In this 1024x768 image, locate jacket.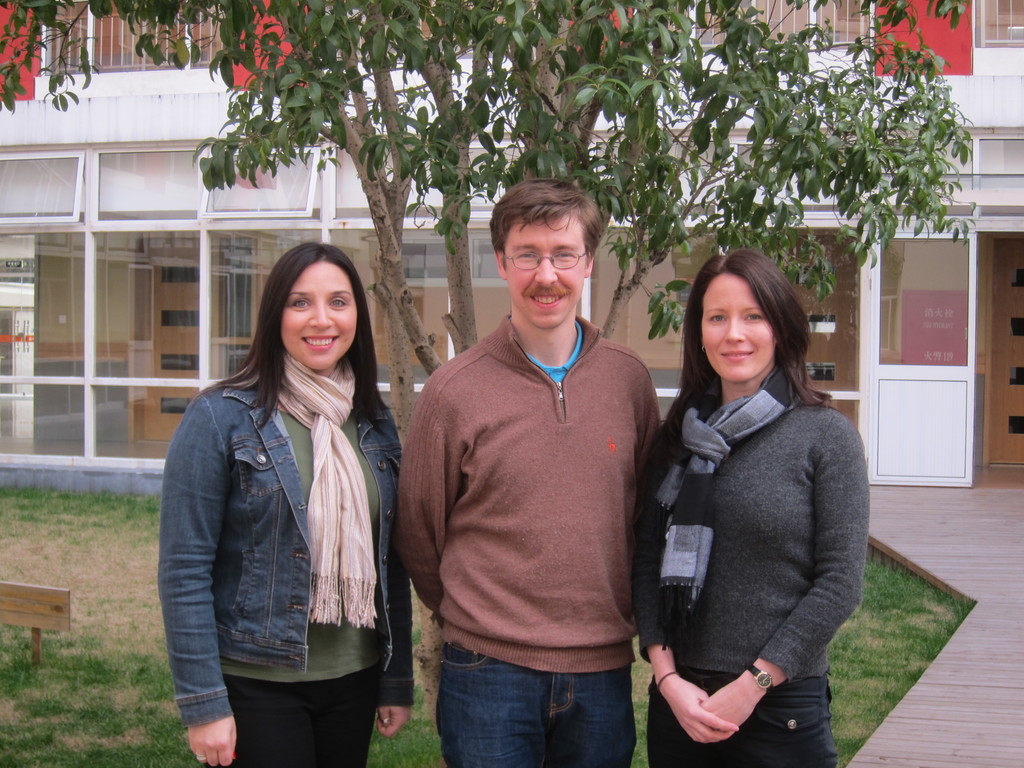
Bounding box: (161, 323, 401, 683).
